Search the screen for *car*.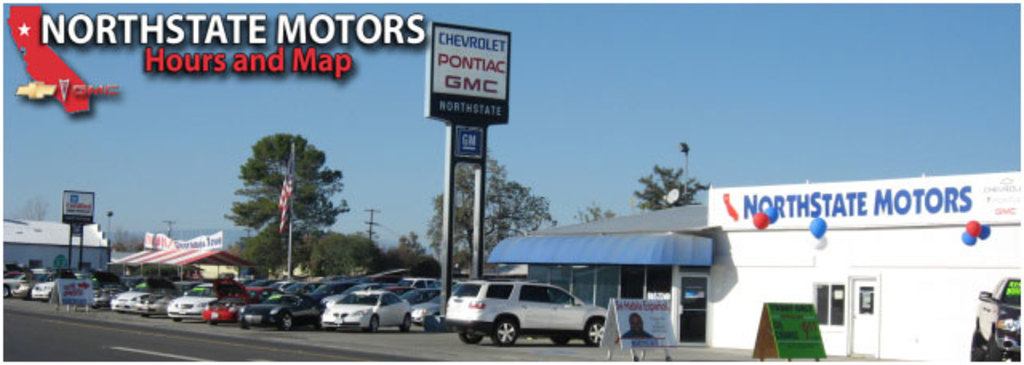
Found at detection(38, 279, 62, 299).
